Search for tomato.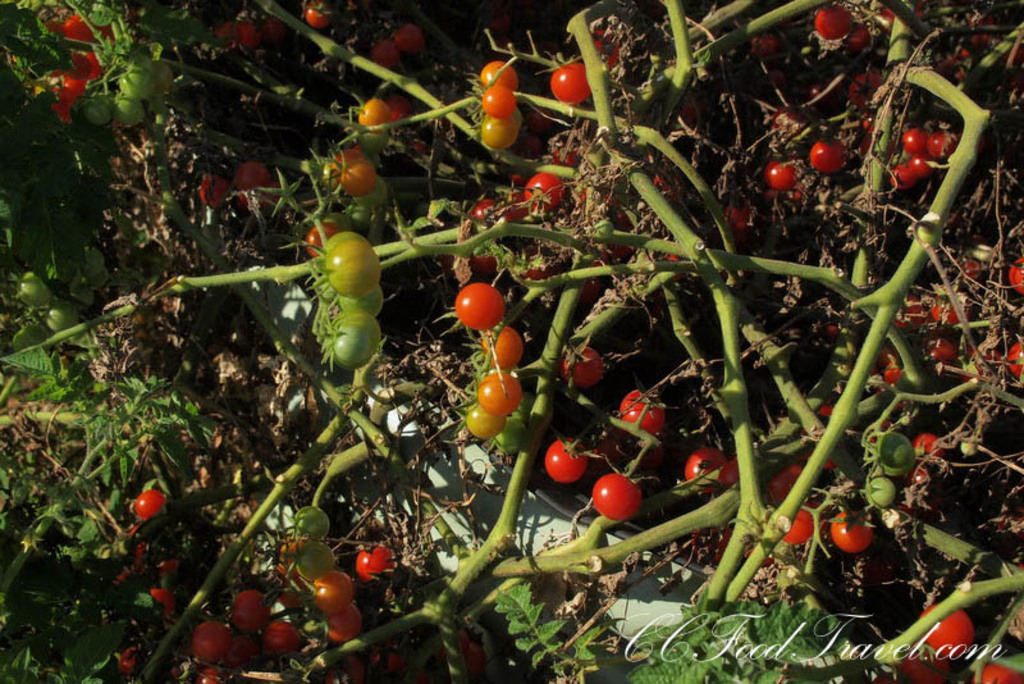
Found at (left=849, top=69, right=881, bottom=110).
